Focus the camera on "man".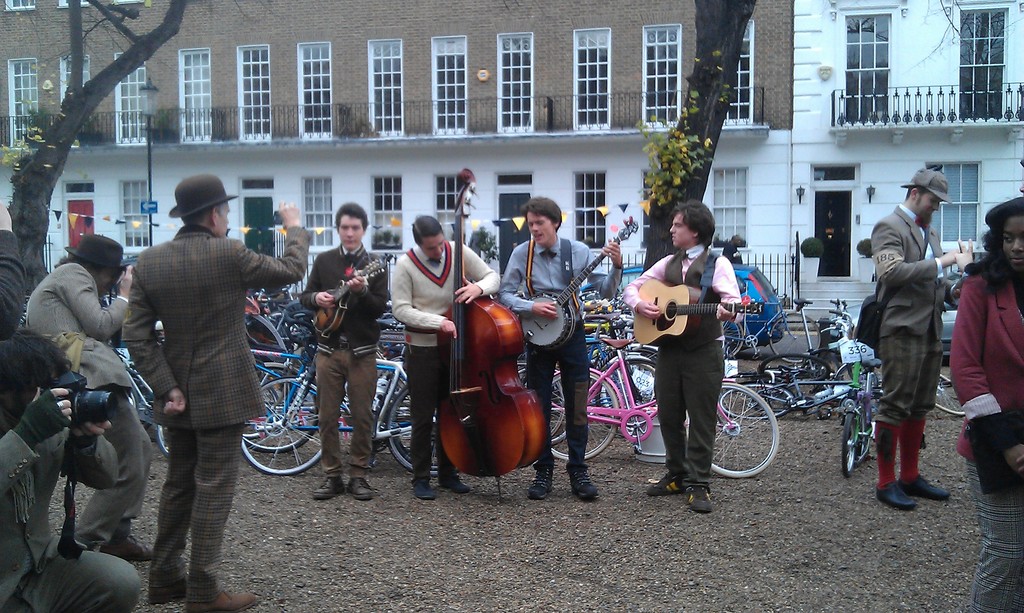
Focus region: region(0, 198, 25, 340).
